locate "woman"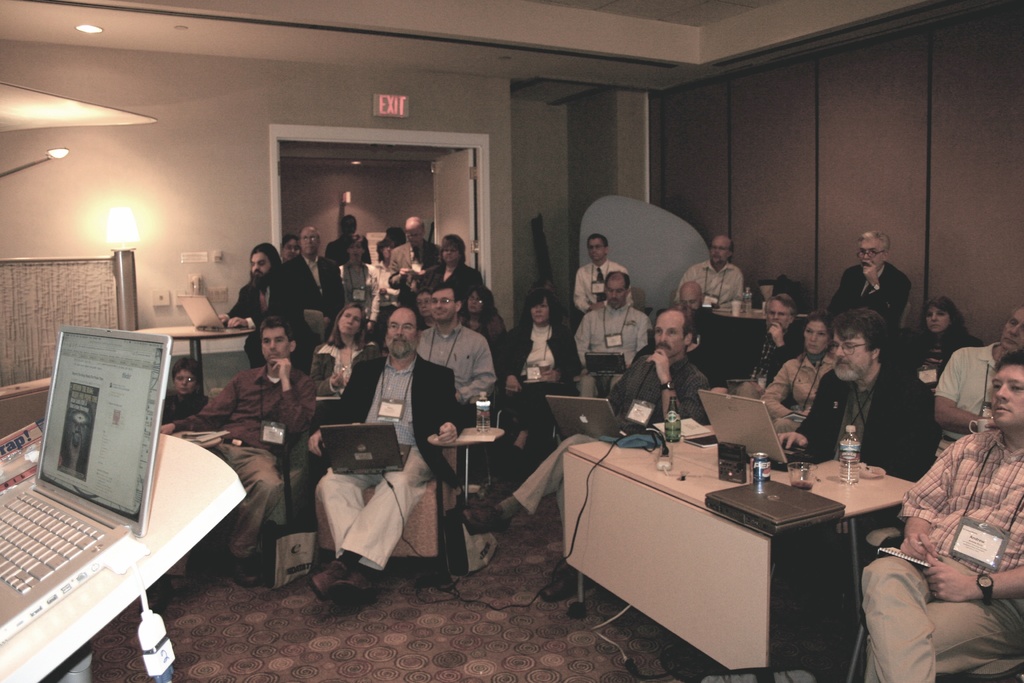
bbox=[499, 287, 586, 459]
